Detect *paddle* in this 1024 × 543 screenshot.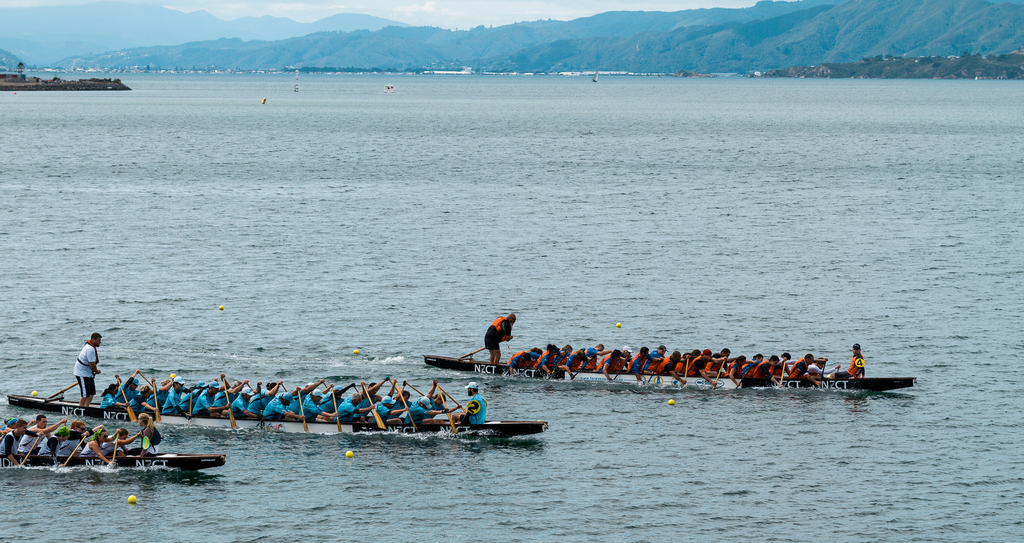
Detection: 112/370/144/435.
